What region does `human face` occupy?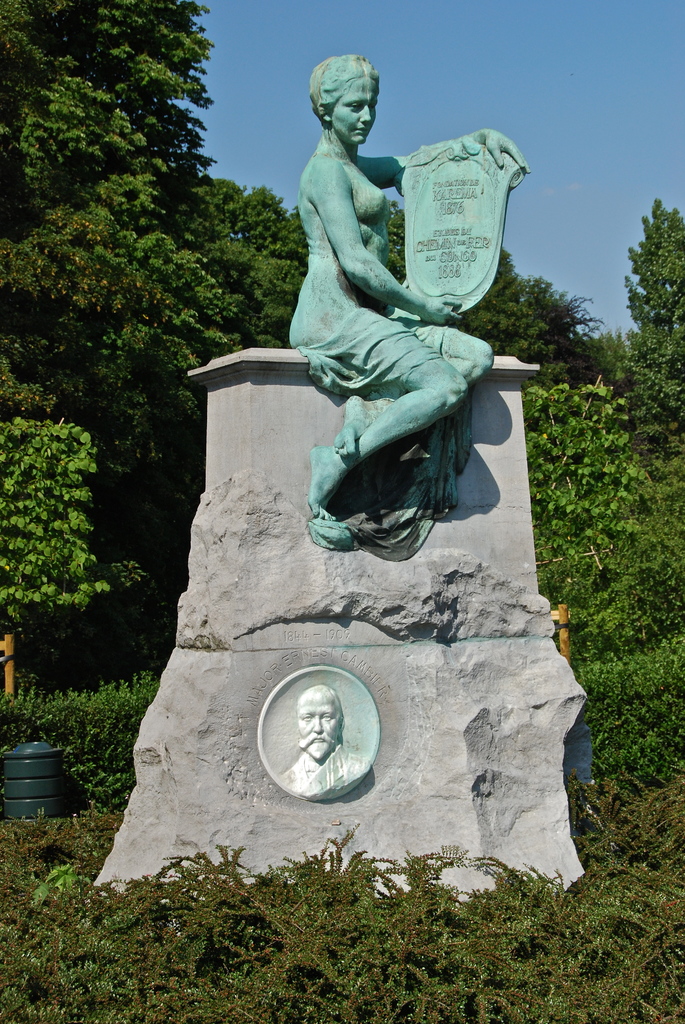
331,79,375,142.
